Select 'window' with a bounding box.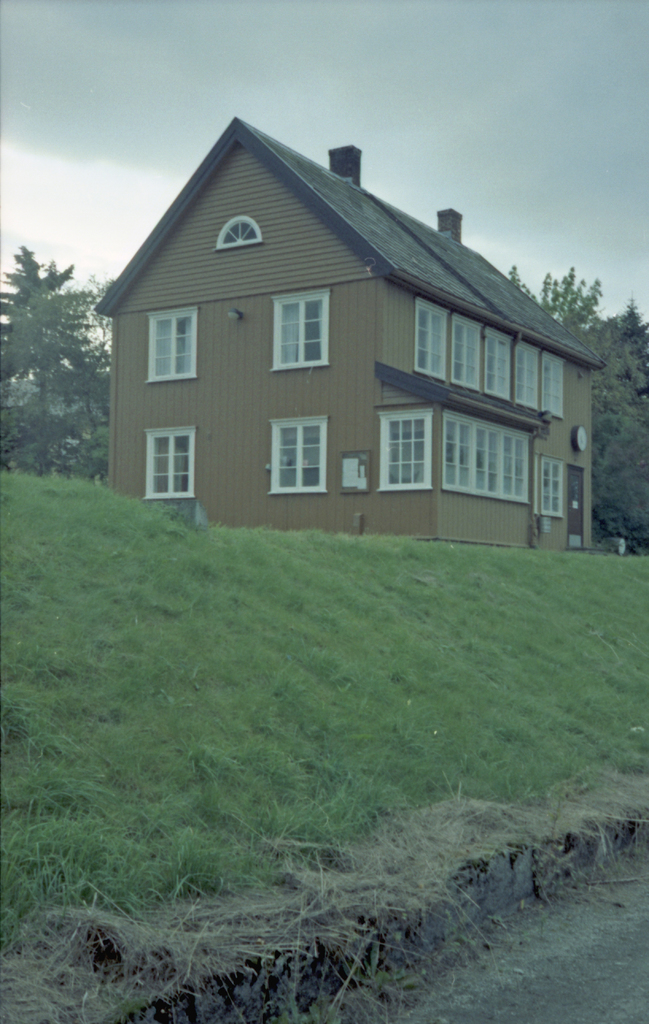
x1=452, y1=313, x2=482, y2=388.
